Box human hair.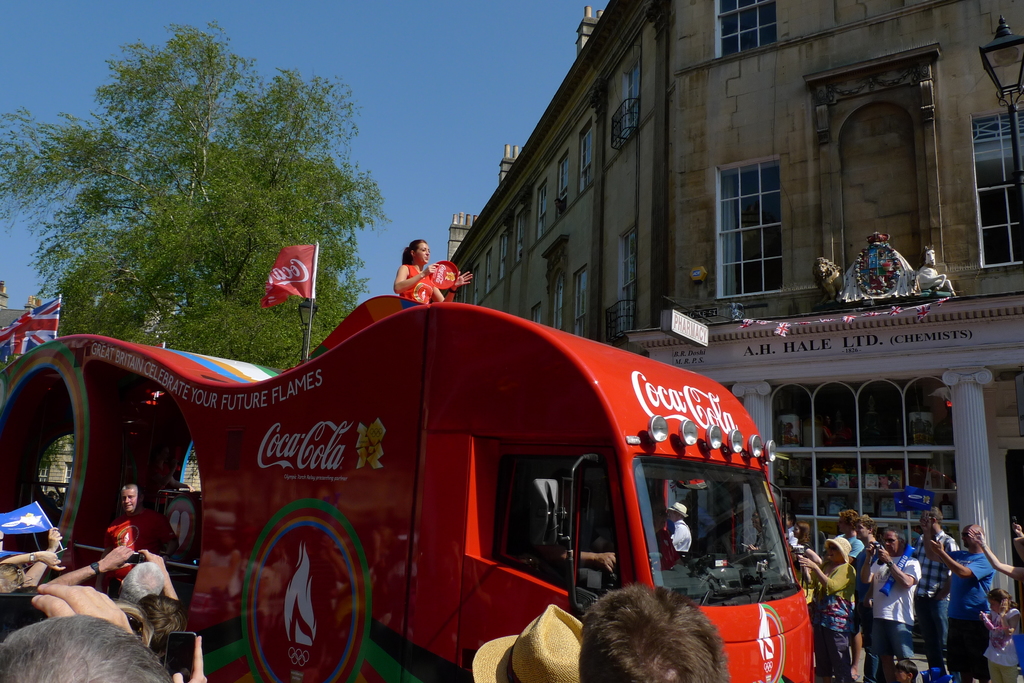
[895, 658, 920, 682].
